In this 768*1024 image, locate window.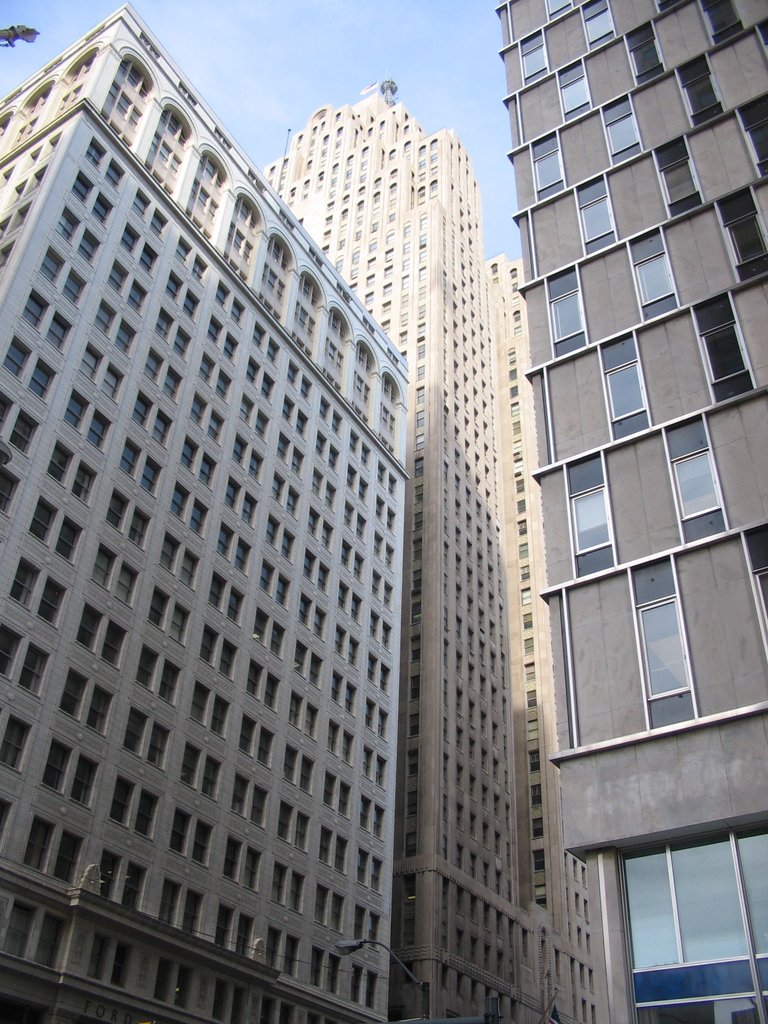
Bounding box: region(564, 448, 621, 584).
